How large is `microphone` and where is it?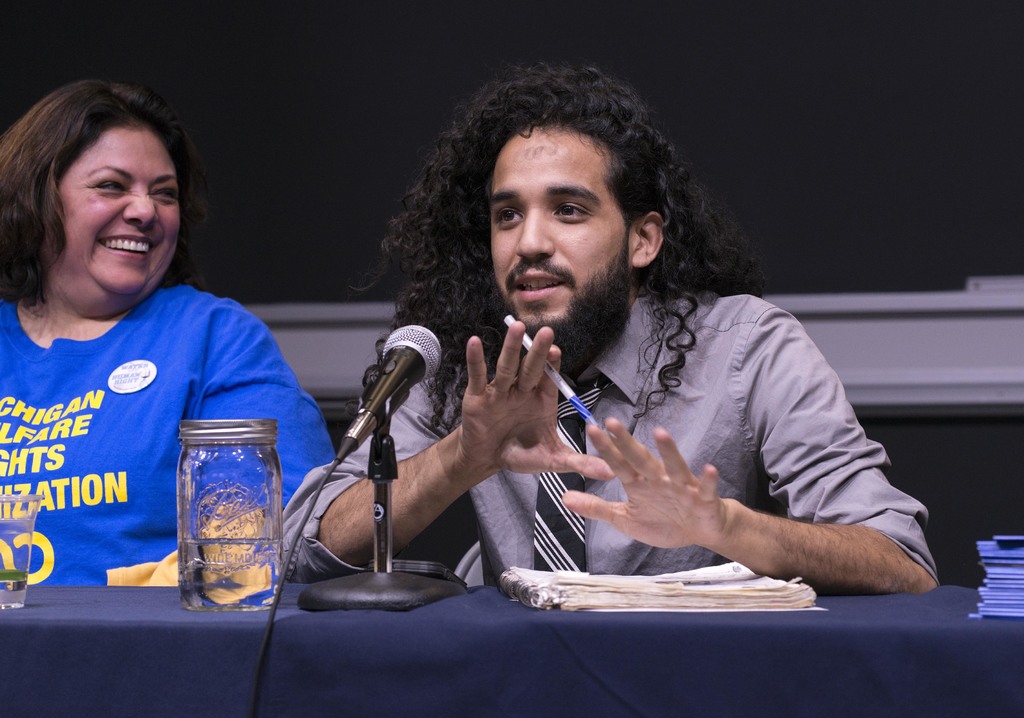
Bounding box: Rect(321, 323, 458, 496).
